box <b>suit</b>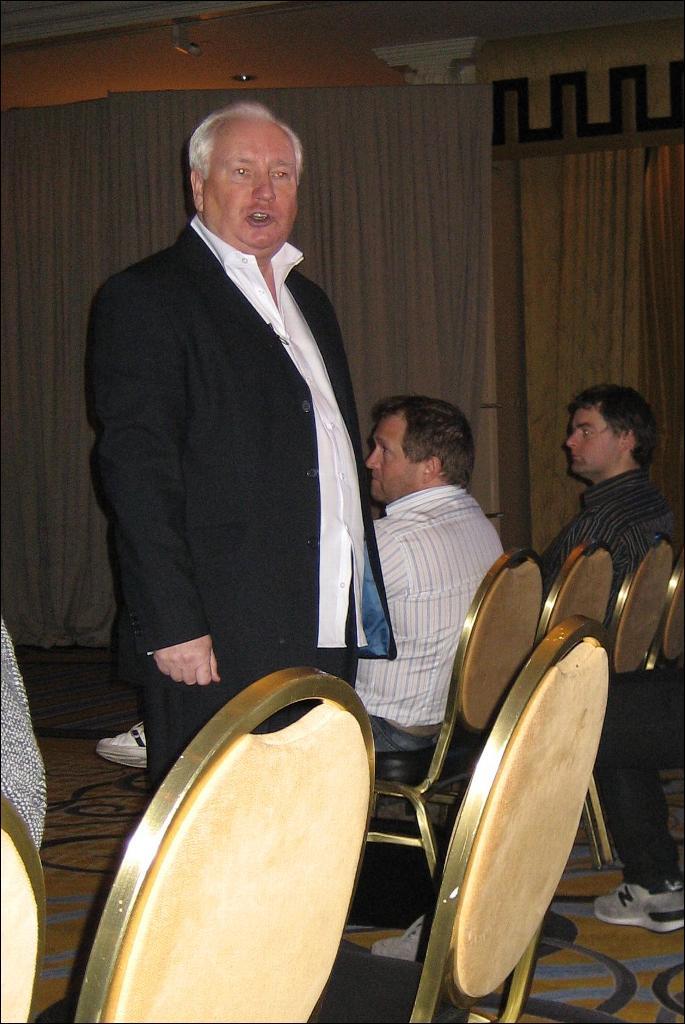
[x1=87, y1=125, x2=416, y2=772]
